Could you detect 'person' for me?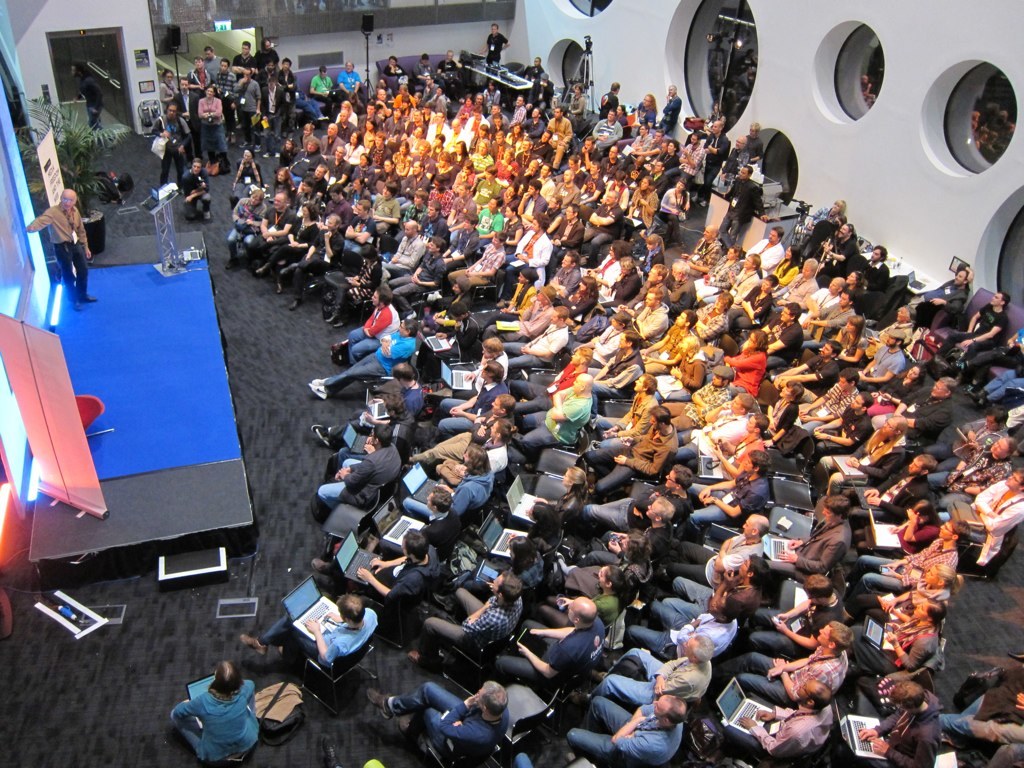
Detection result: [left=548, top=249, right=583, bottom=301].
